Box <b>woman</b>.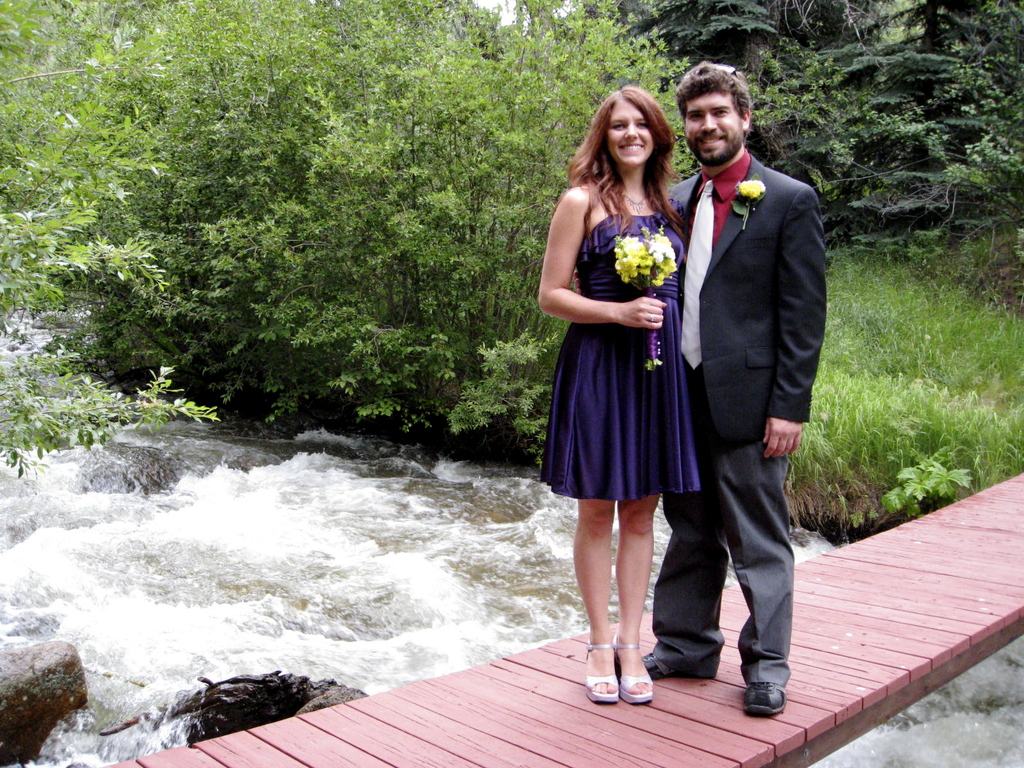
{"x1": 545, "y1": 95, "x2": 701, "y2": 583}.
